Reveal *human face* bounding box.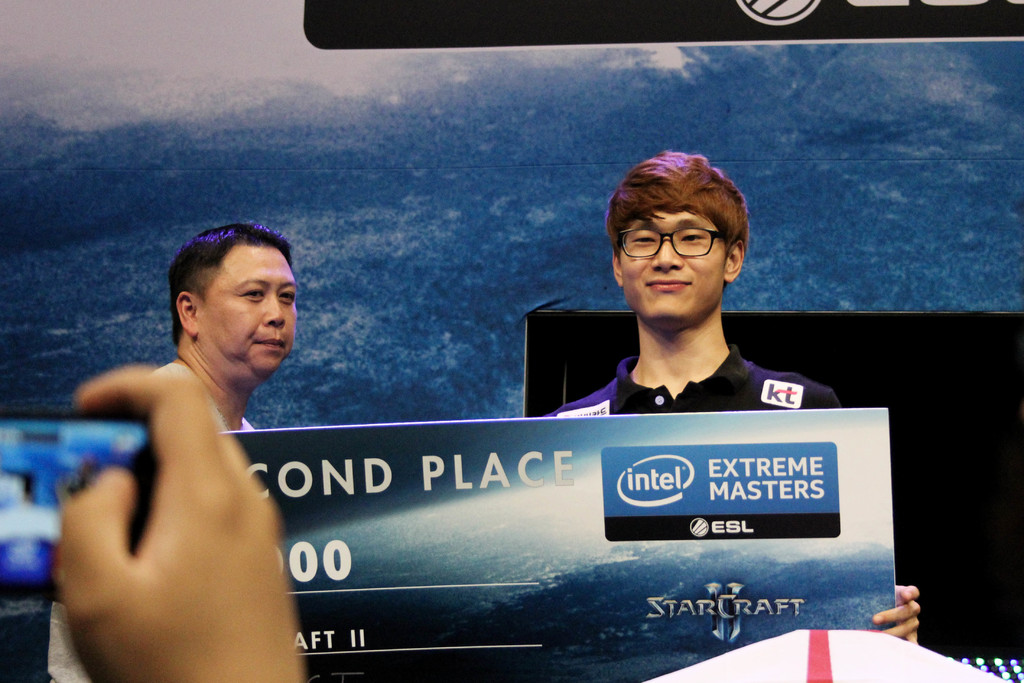
Revealed: bbox=[199, 242, 296, 377].
